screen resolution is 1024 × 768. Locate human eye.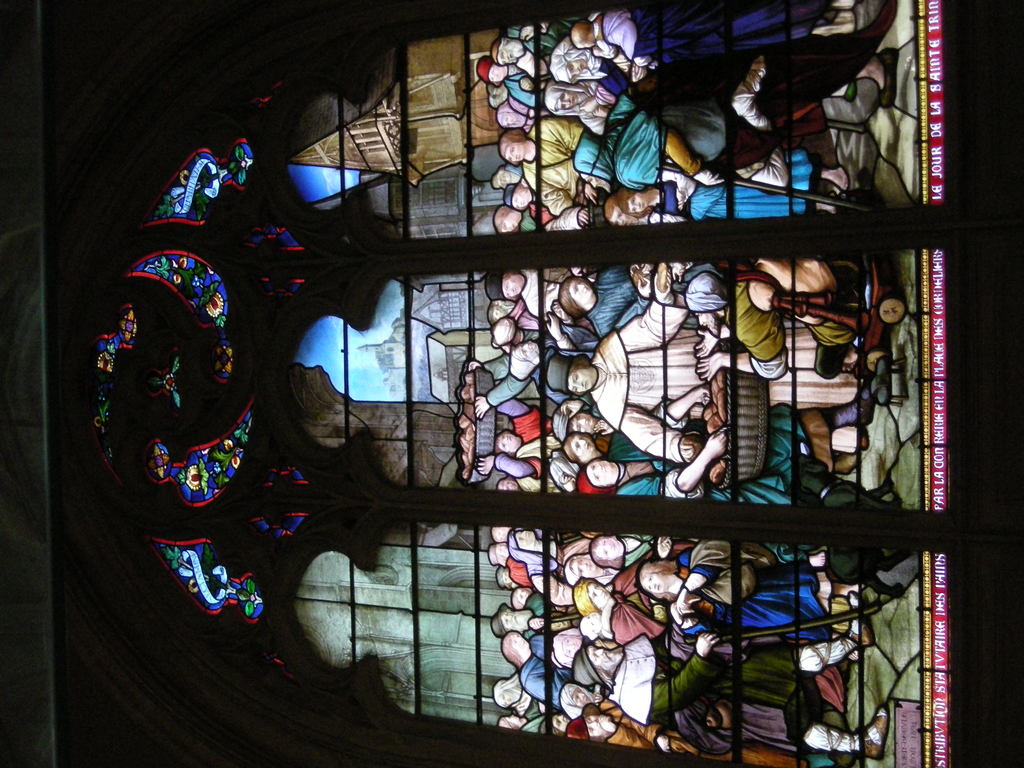
rect(648, 575, 653, 584).
